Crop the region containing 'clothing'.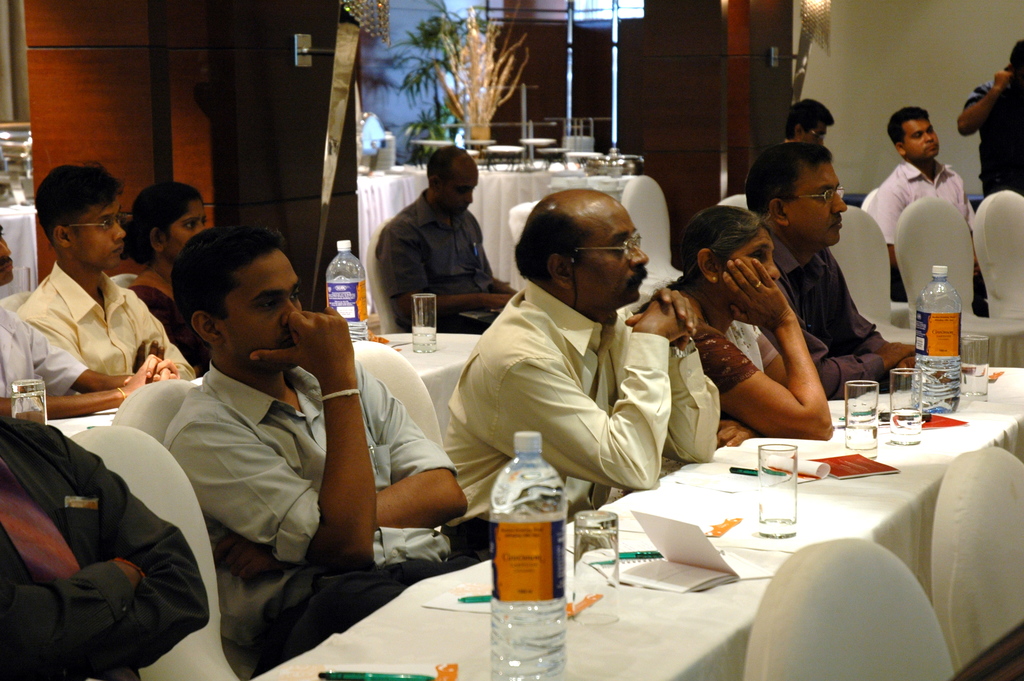
Crop region: (left=17, top=234, right=176, bottom=413).
